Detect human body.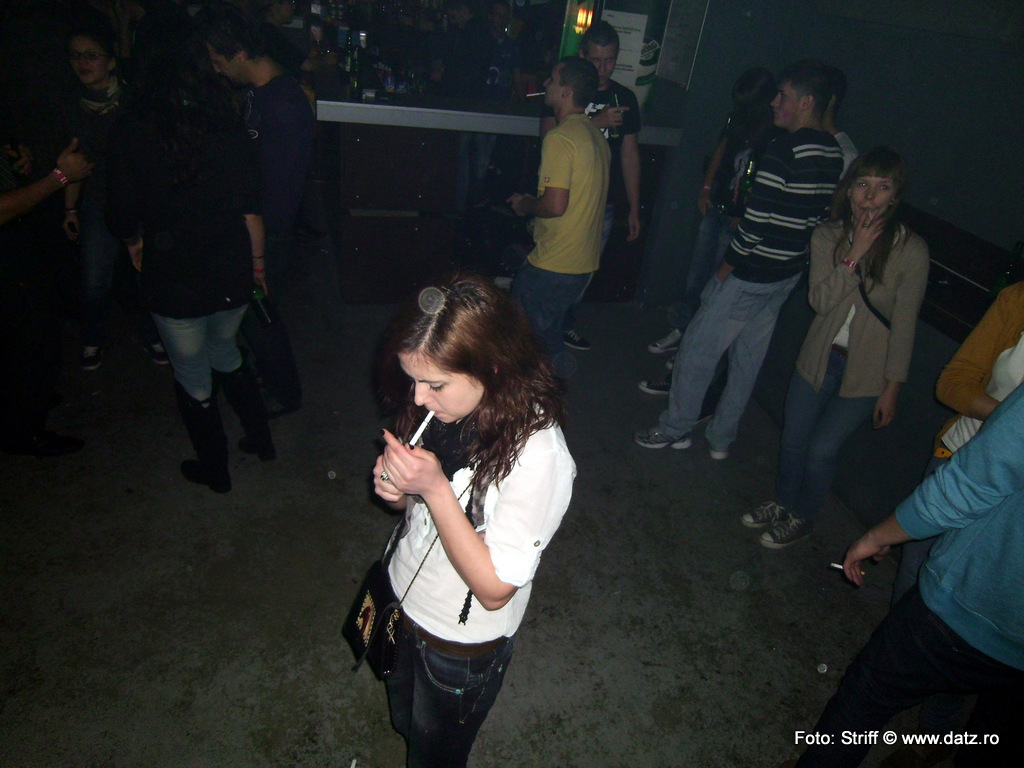
Detected at l=794, t=377, r=1023, b=758.
